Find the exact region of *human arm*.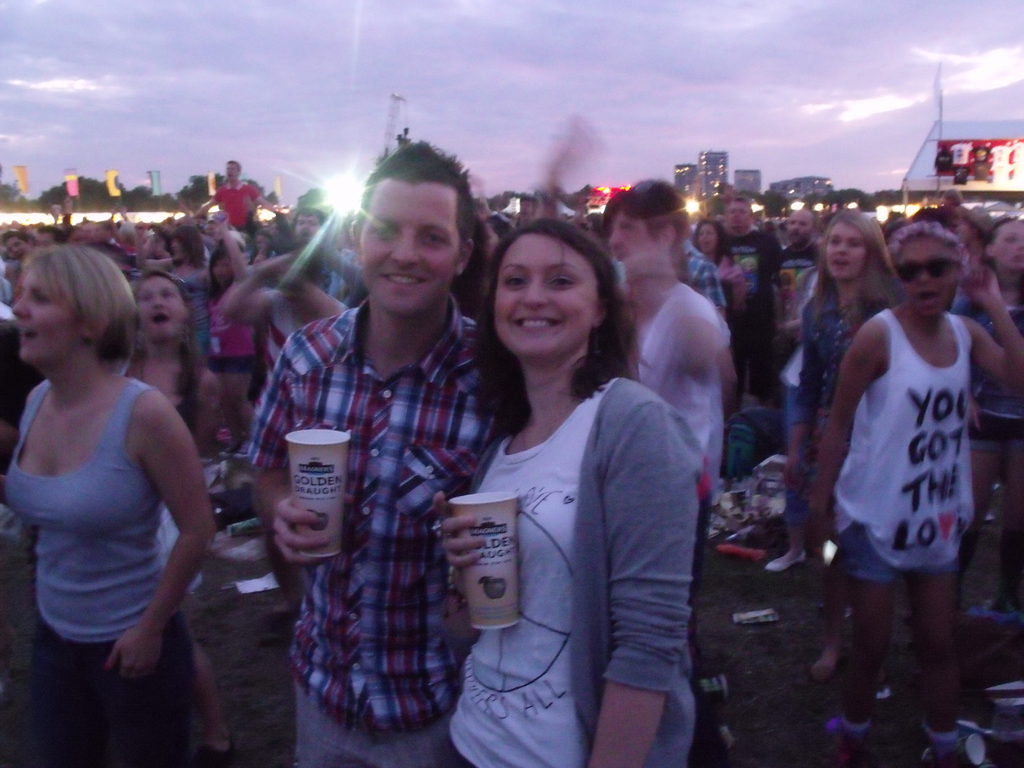
Exact region: [960,262,1023,398].
